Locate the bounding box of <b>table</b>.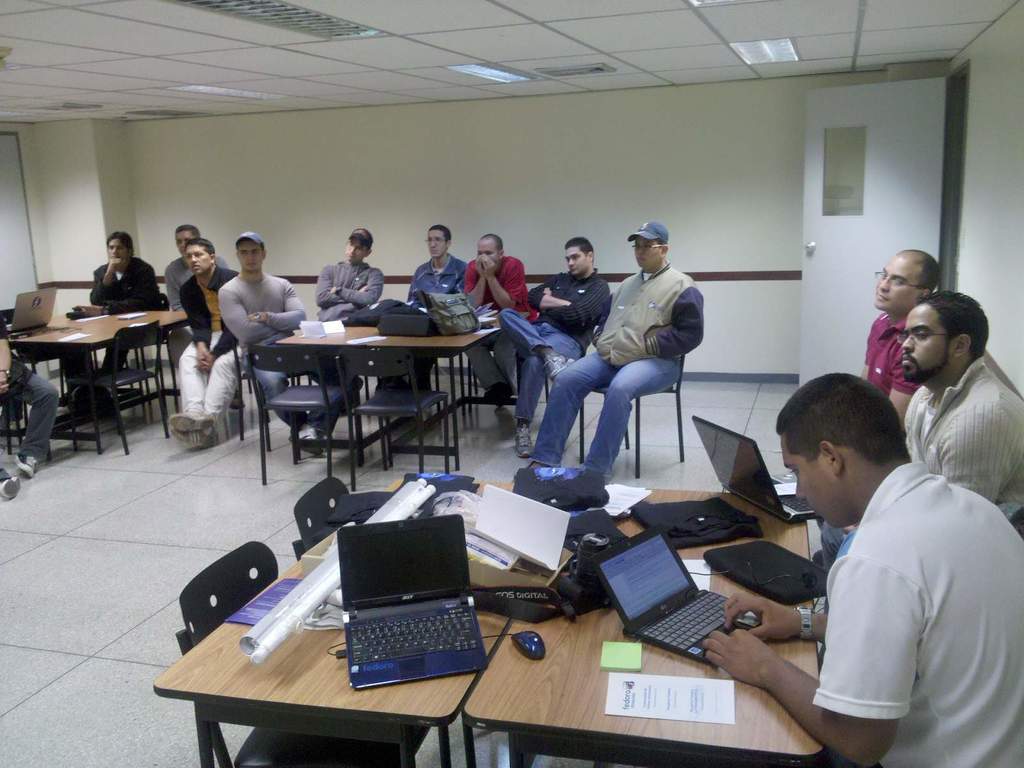
Bounding box: 22/293/200/452.
